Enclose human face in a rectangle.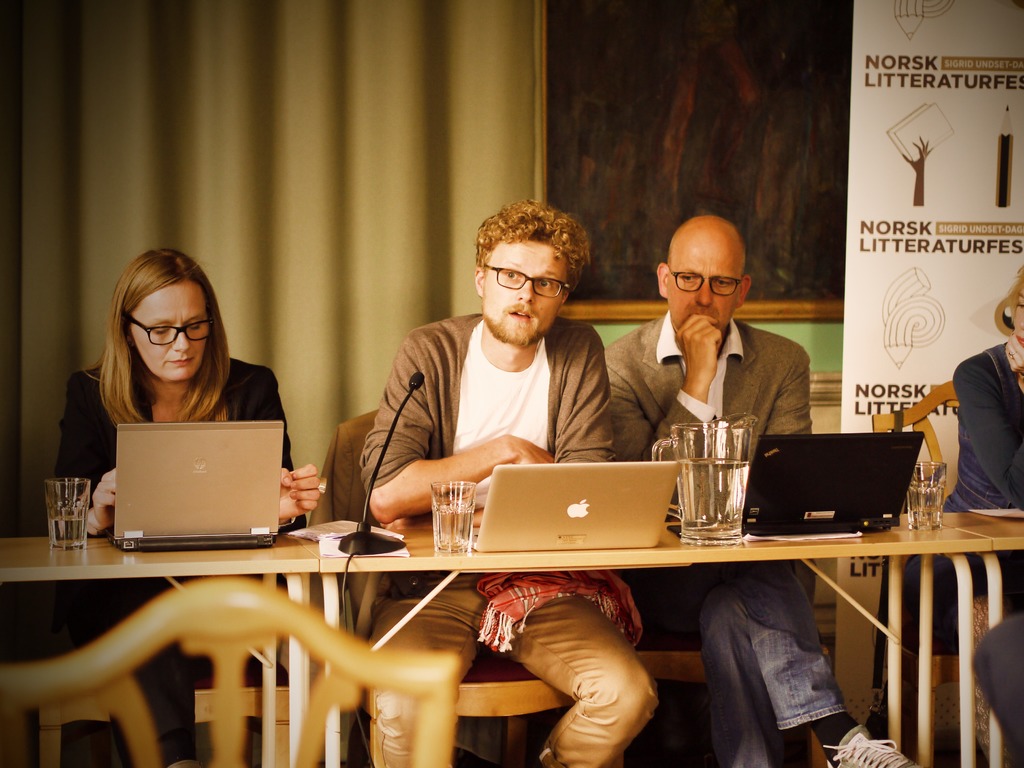
1012 284 1023 355.
